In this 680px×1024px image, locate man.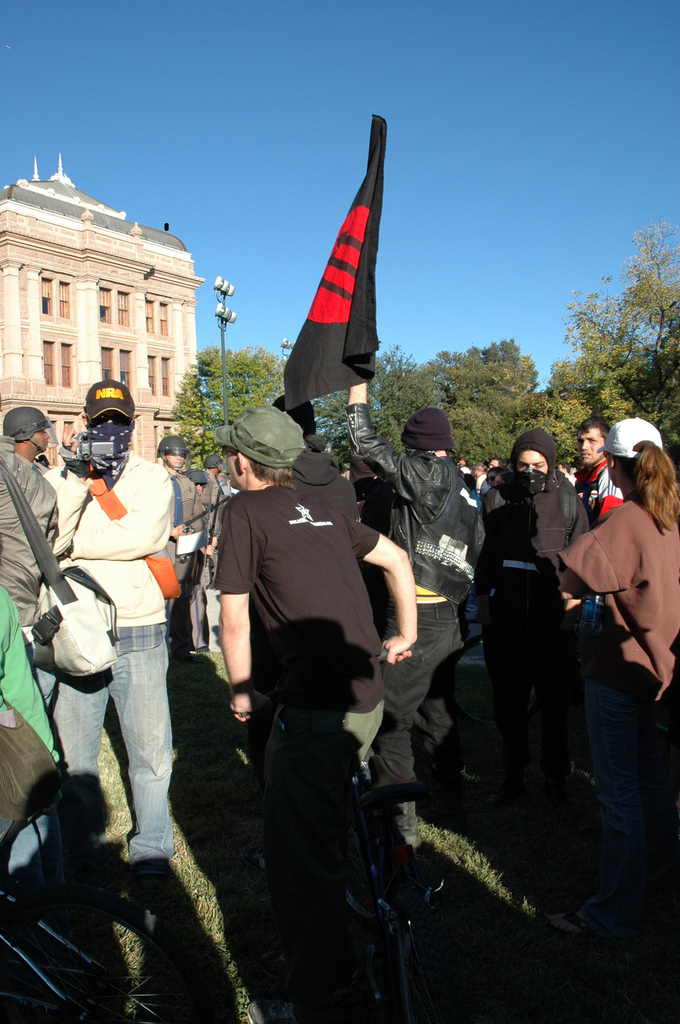
Bounding box: x1=572, y1=417, x2=619, y2=525.
